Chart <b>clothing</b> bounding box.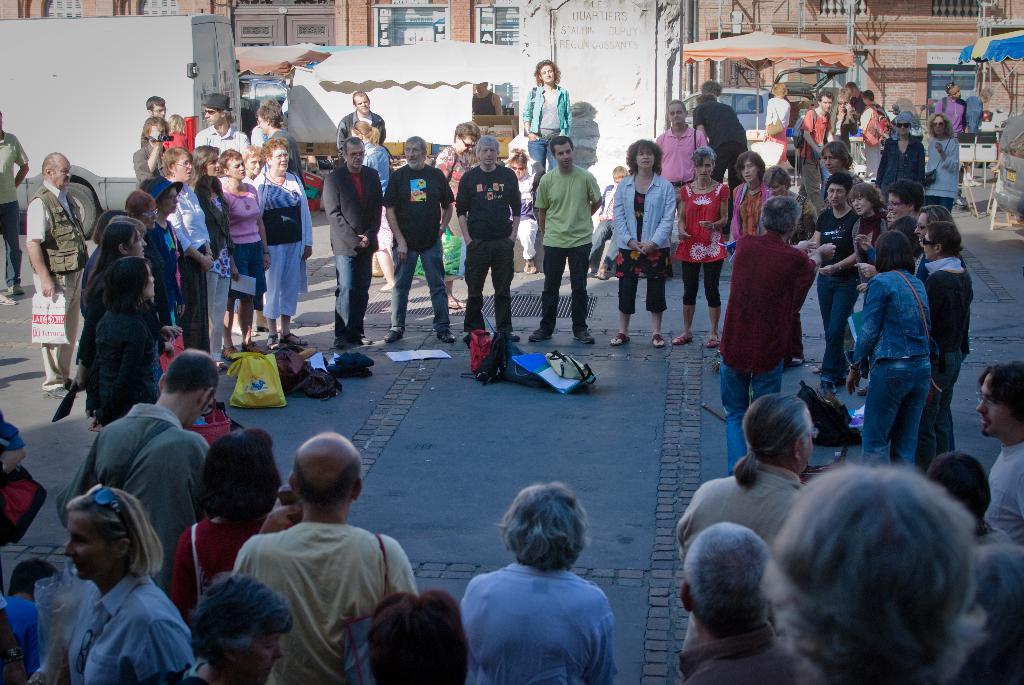
Charted: <region>130, 145, 164, 184</region>.
